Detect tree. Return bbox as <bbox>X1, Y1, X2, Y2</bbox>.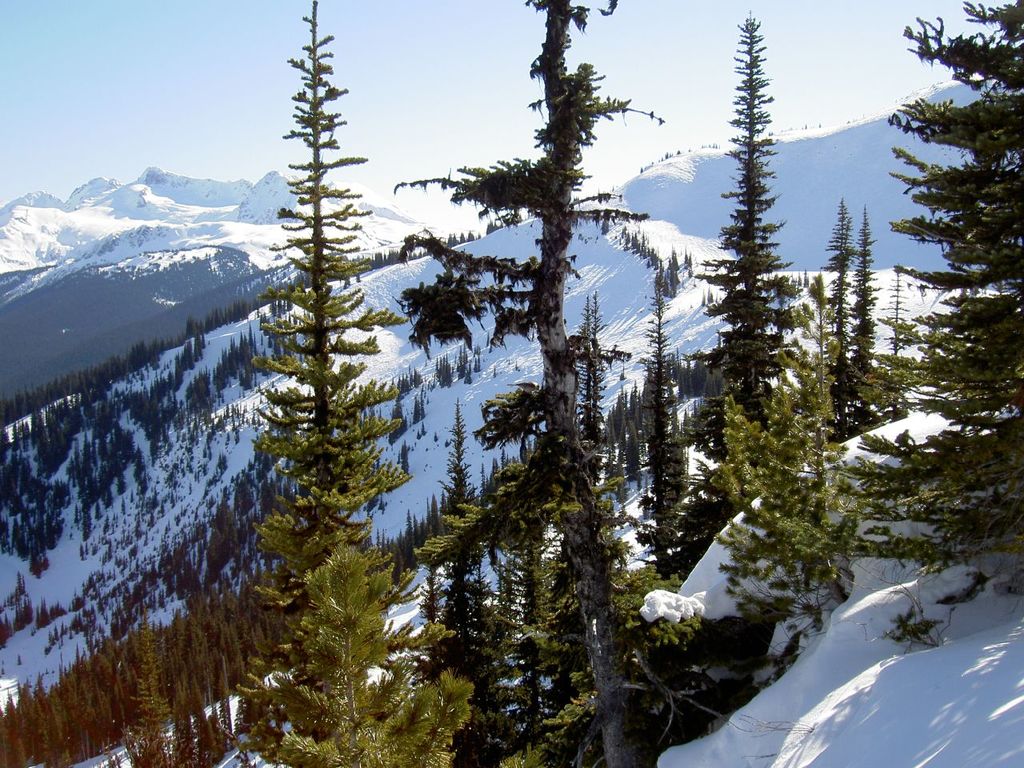
<bbox>822, 207, 861, 426</bbox>.
